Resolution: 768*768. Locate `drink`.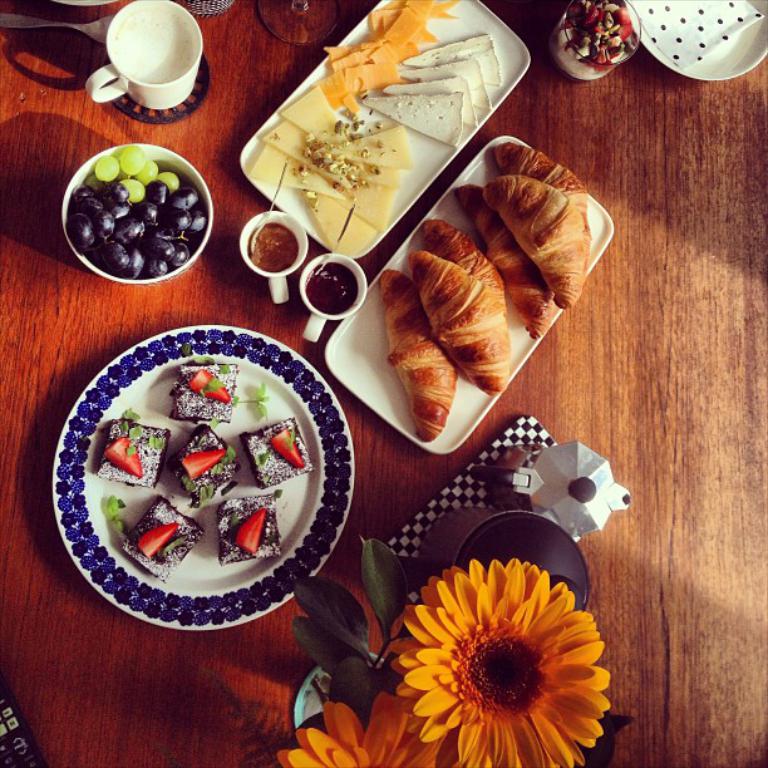
crop(309, 265, 355, 316).
